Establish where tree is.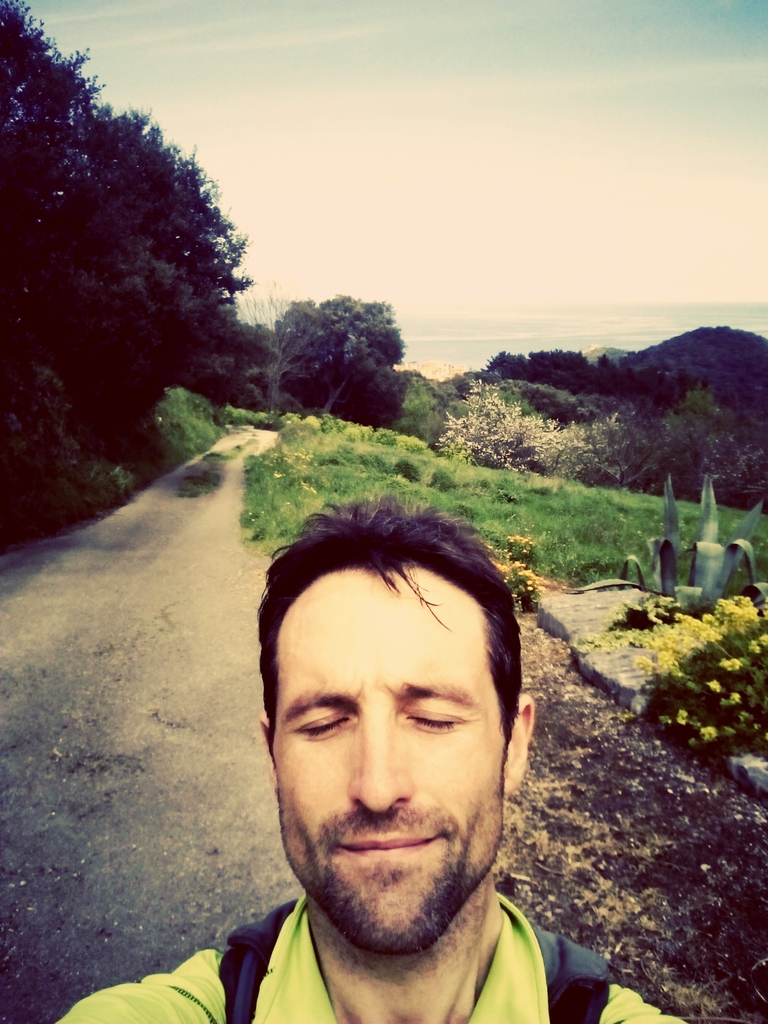
Established at box(277, 296, 409, 411).
